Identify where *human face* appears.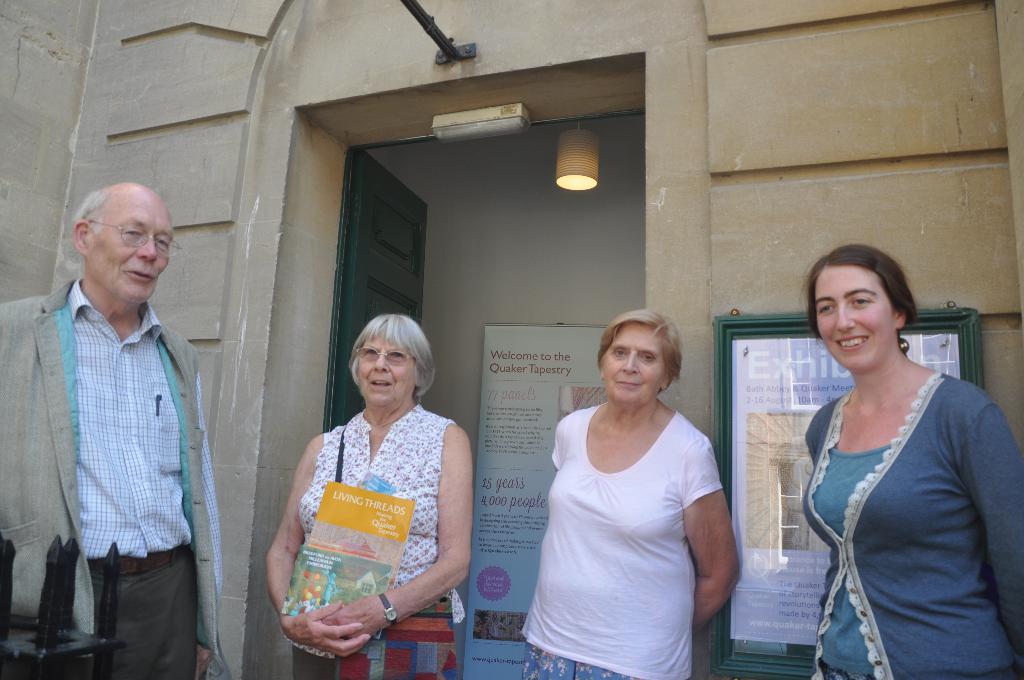
Appears at x1=598, y1=320, x2=676, y2=413.
